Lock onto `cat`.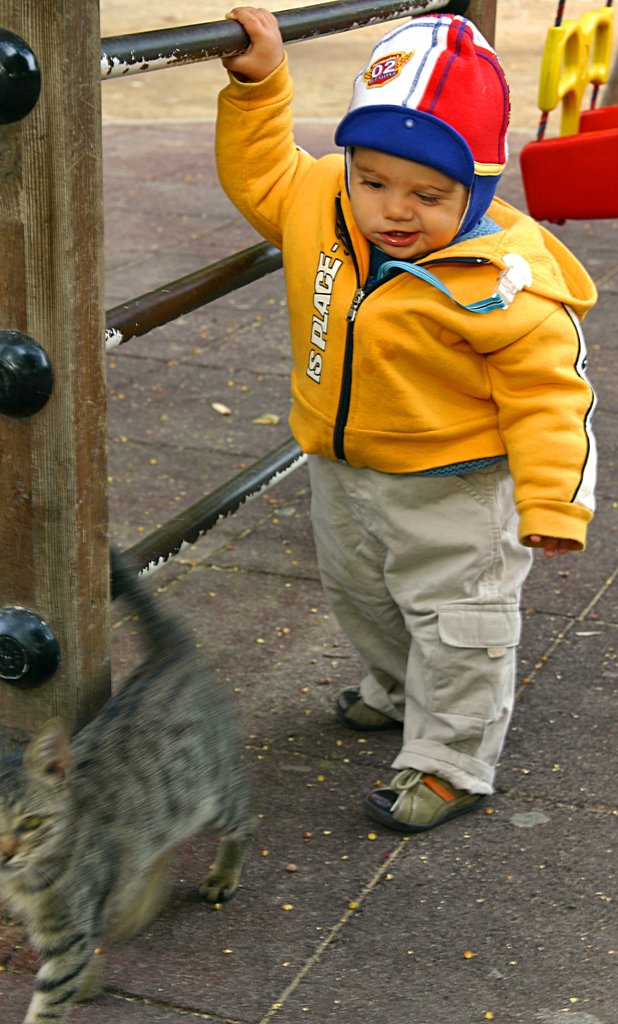
Locked: BBox(0, 538, 263, 1023).
